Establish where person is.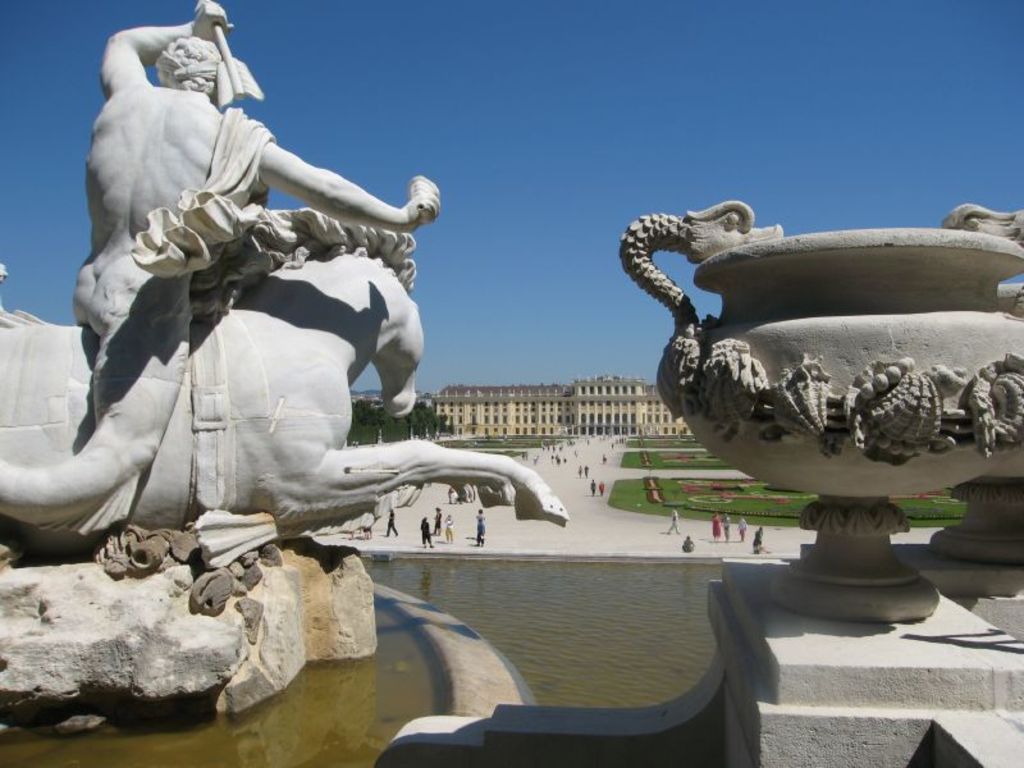
Established at region(723, 516, 732, 545).
